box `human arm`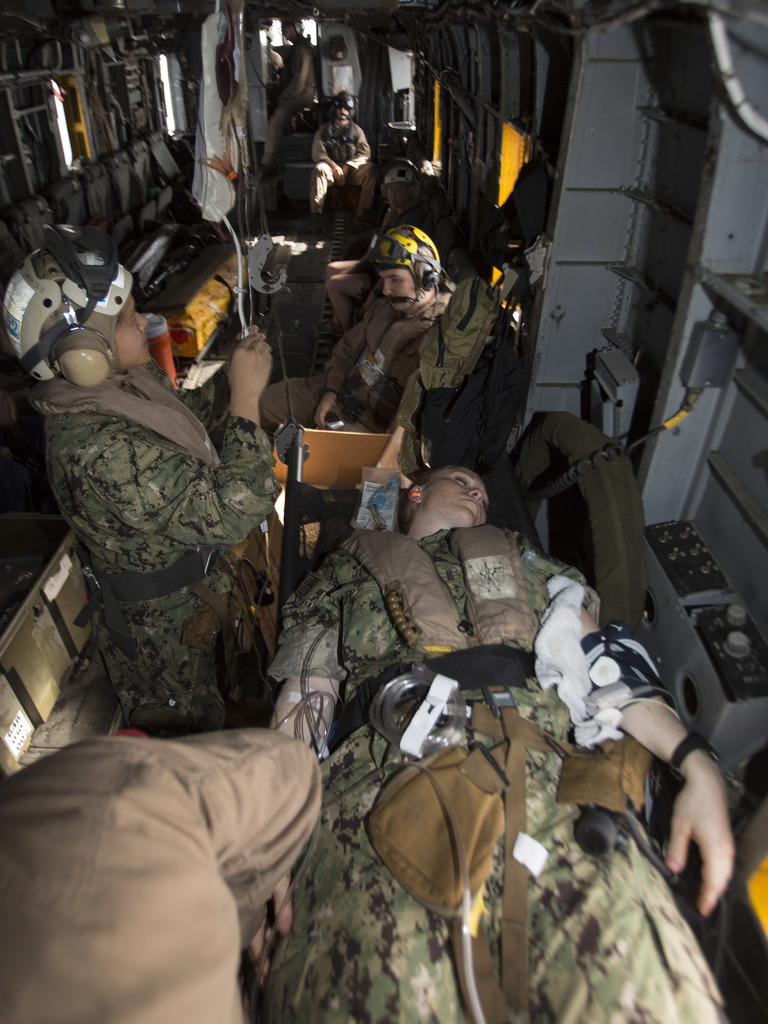
355,125,379,190
